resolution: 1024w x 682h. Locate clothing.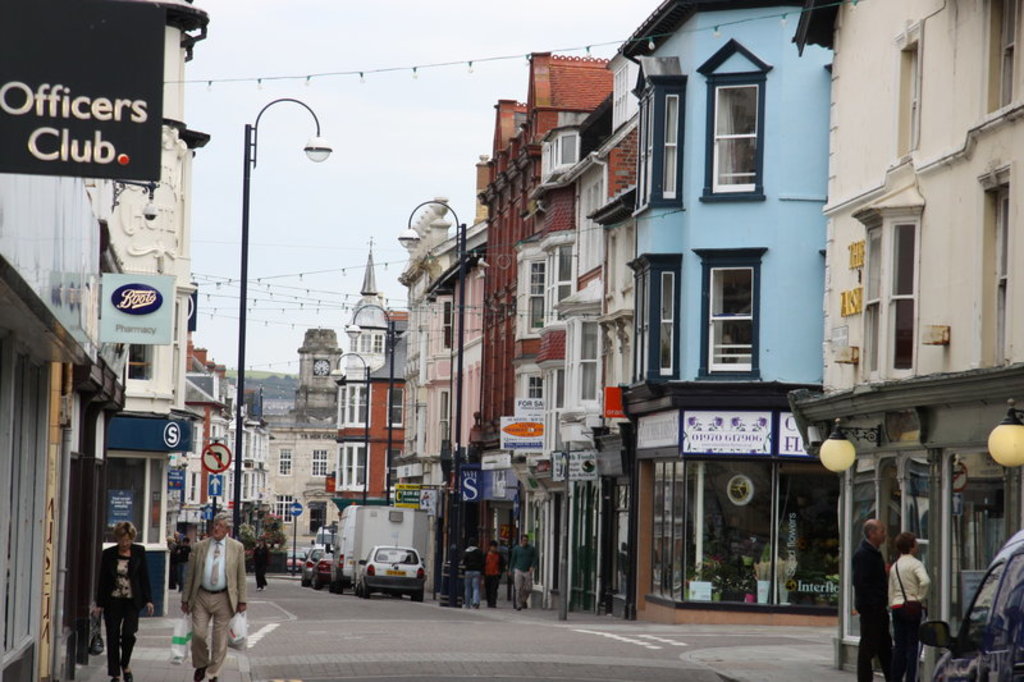
rect(177, 535, 251, 681).
